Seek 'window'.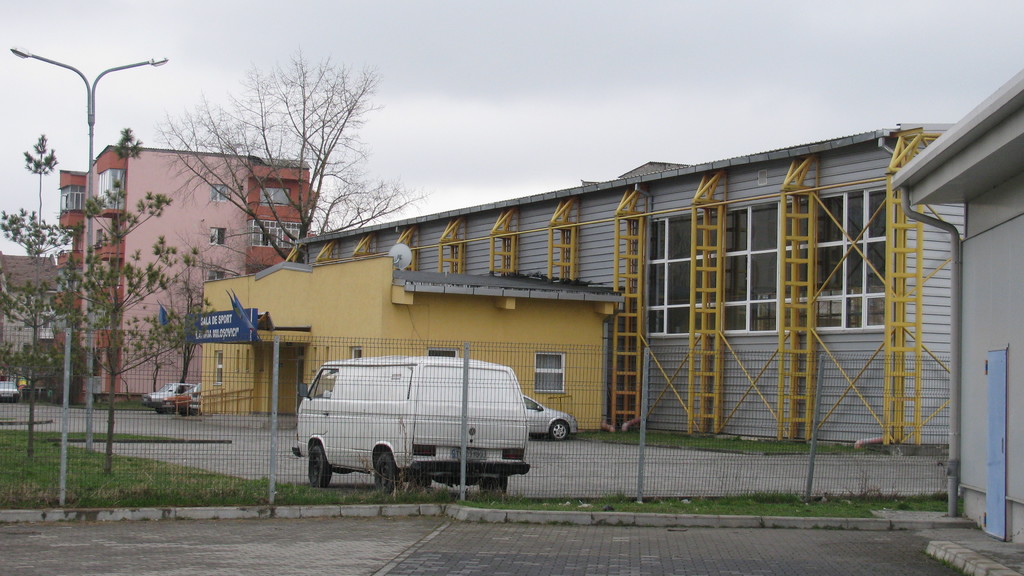
rect(211, 226, 228, 246).
